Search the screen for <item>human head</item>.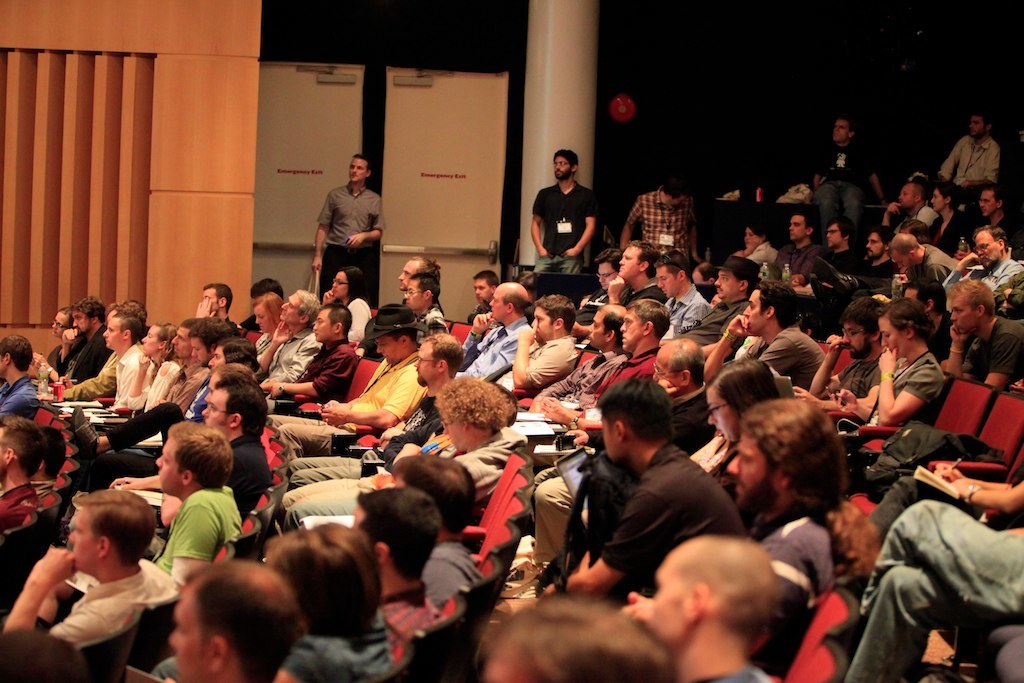
Found at crop(156, 419, 235, 498).
